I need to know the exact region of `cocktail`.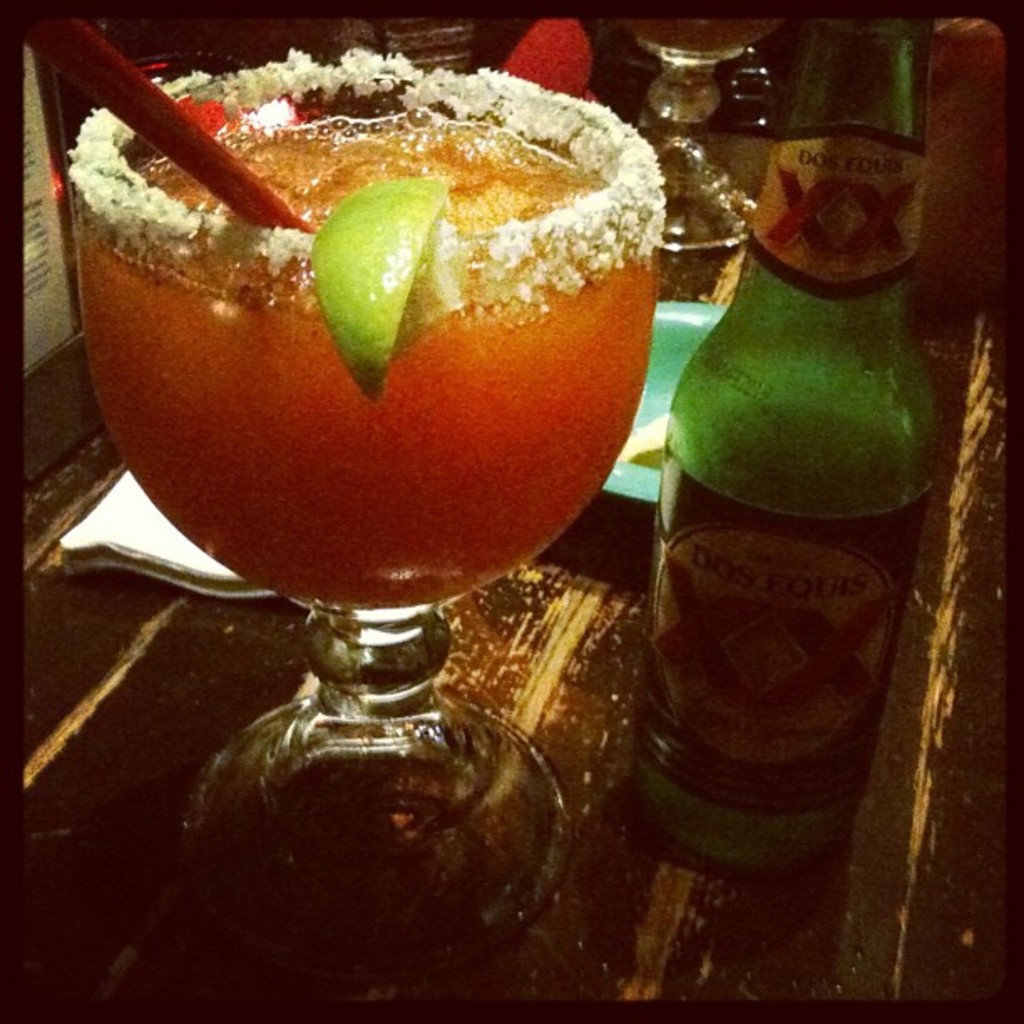
Region: {"x1": 27, "y1": 13, "x2": 673, "y2": 957}.
